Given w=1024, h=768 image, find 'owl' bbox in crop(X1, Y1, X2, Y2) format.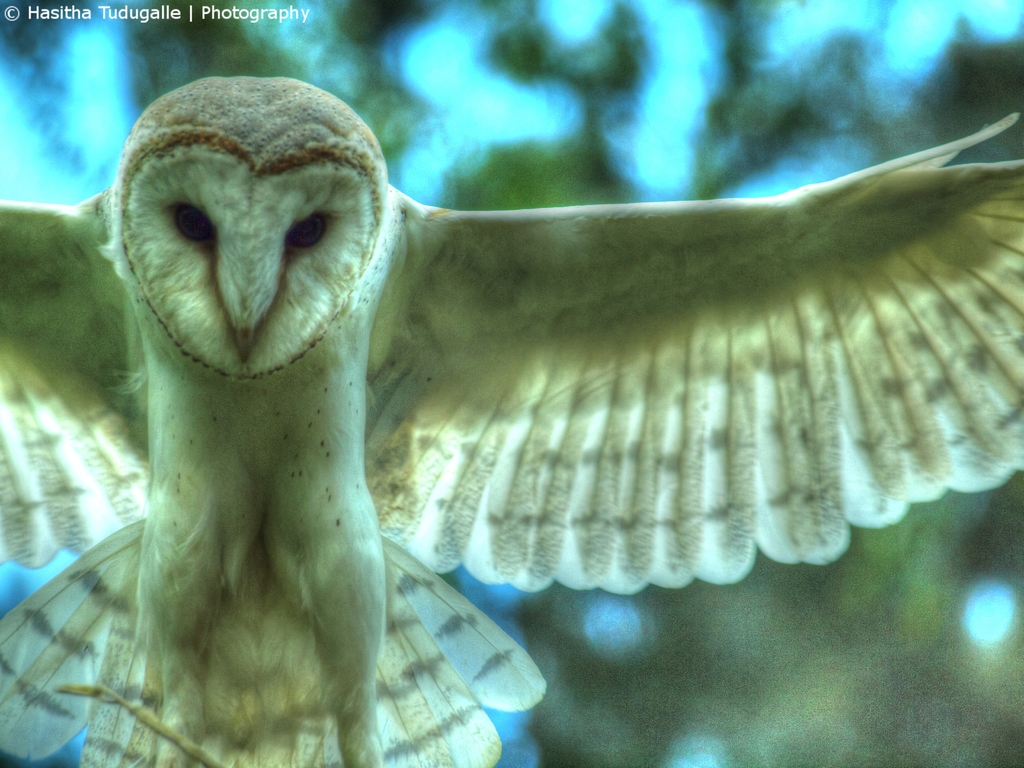
crop(0, 68, 1023, 767).
